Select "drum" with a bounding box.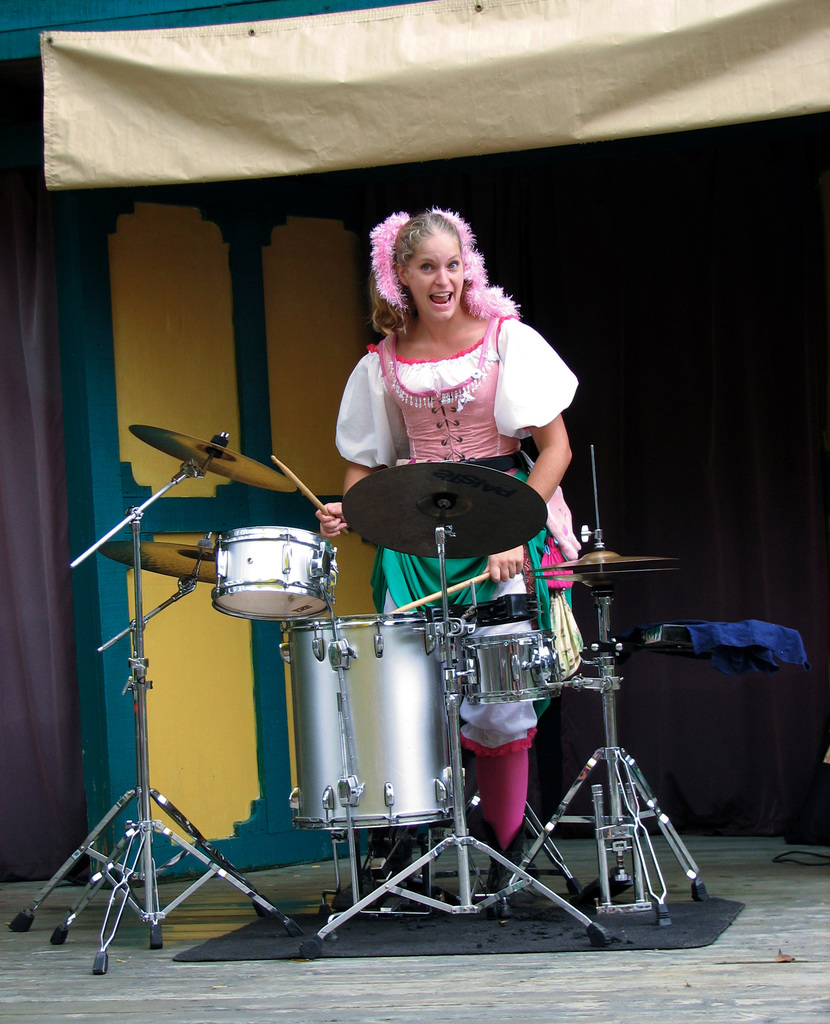
463:629:566:705.
